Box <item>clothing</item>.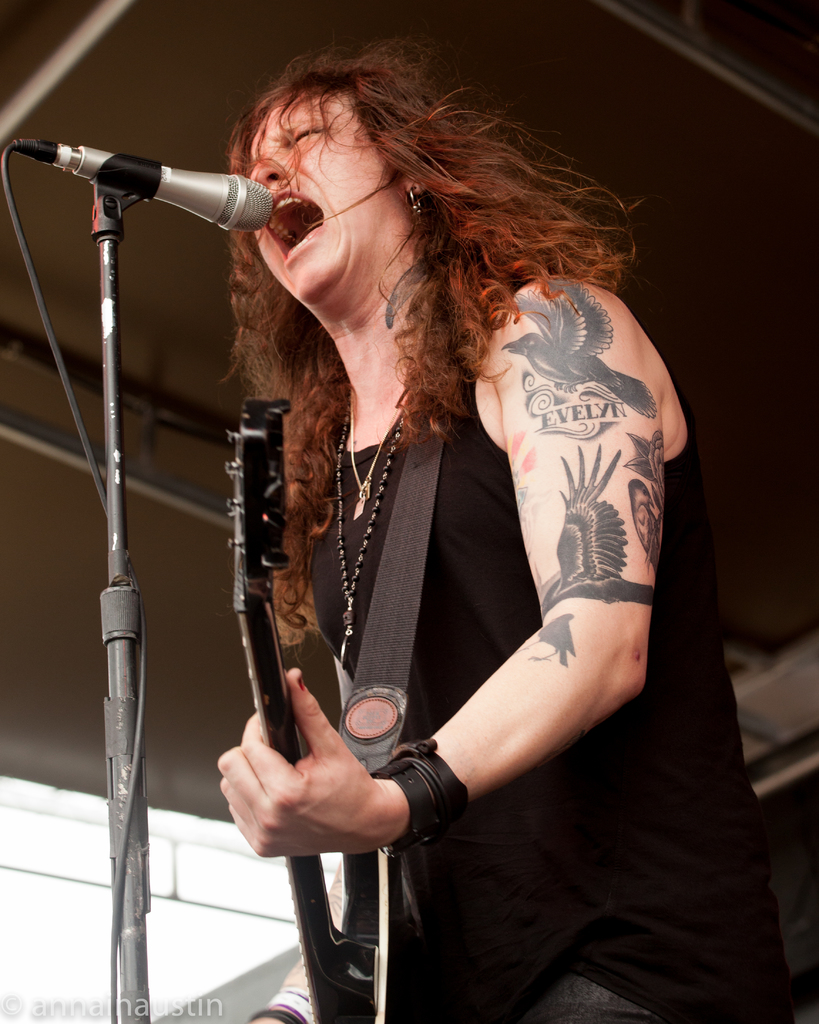
box(312, 374, 778, 1023).
